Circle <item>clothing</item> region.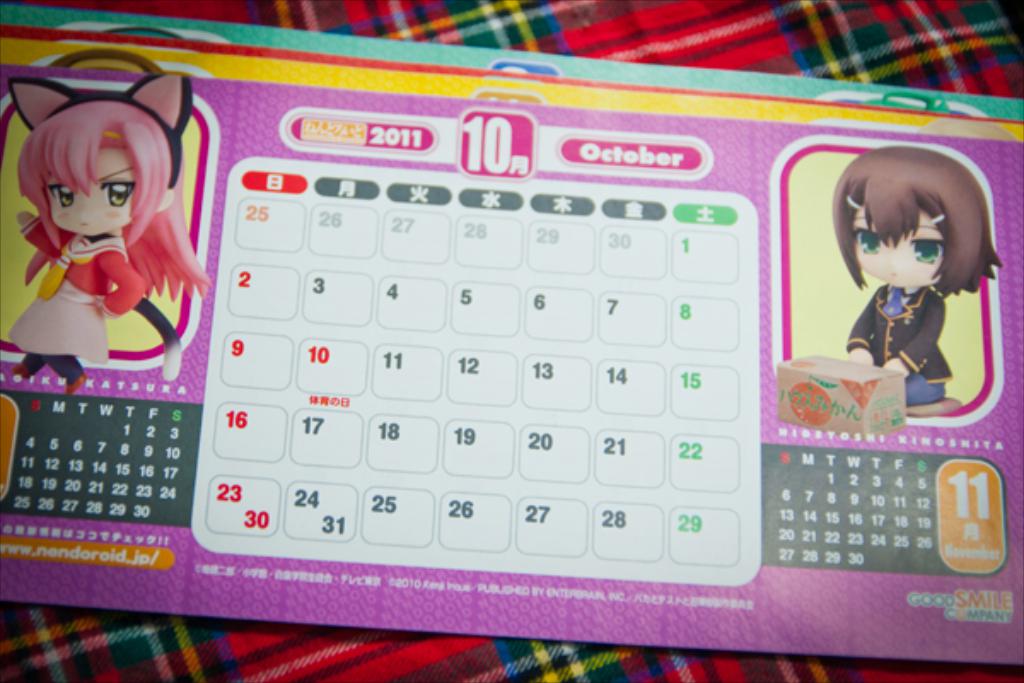
Region: 7, 215, 147, 379.
